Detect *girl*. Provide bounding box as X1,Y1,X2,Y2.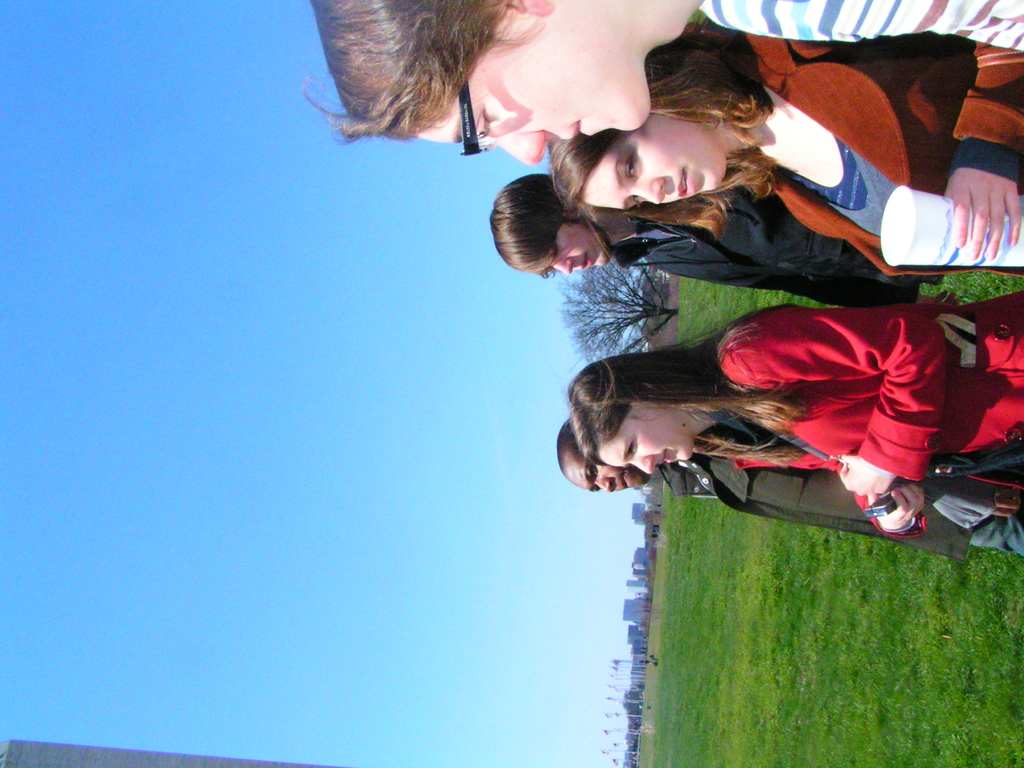
570,287,1023,534.
